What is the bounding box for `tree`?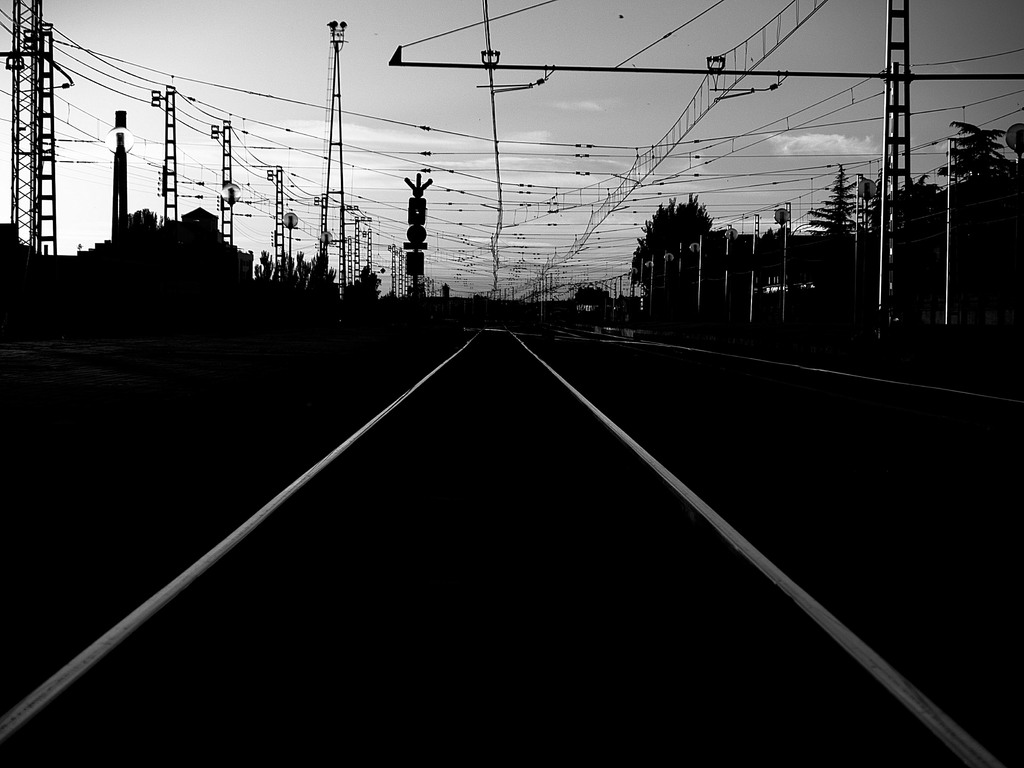
left=925, top=114, right=1023, bottom=177.
